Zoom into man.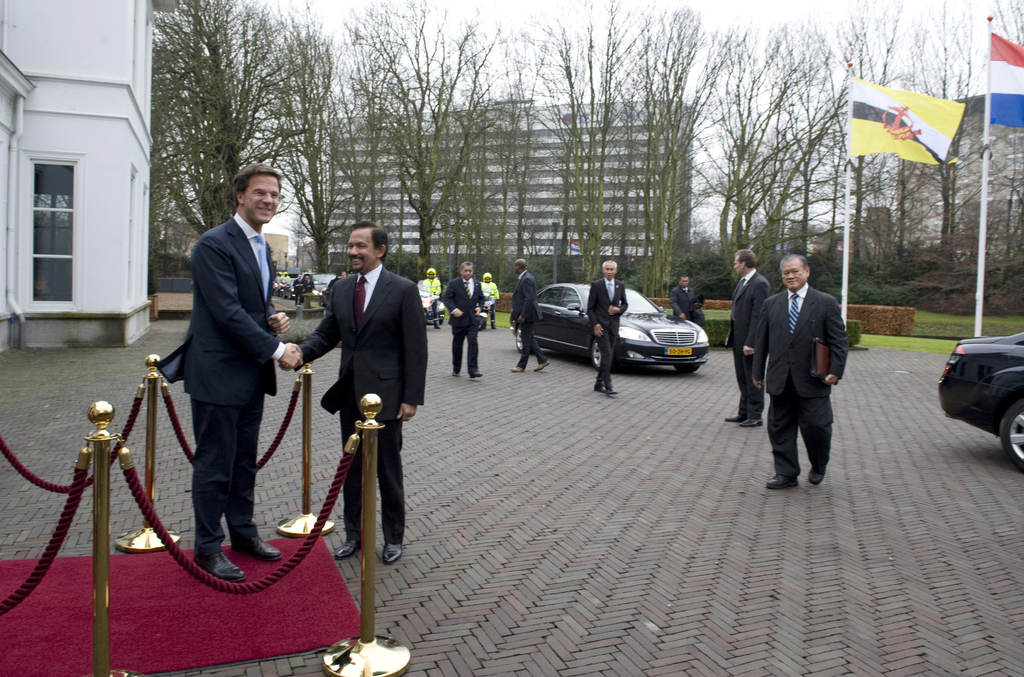
Zoom target: [726, 249, 772, 428].
